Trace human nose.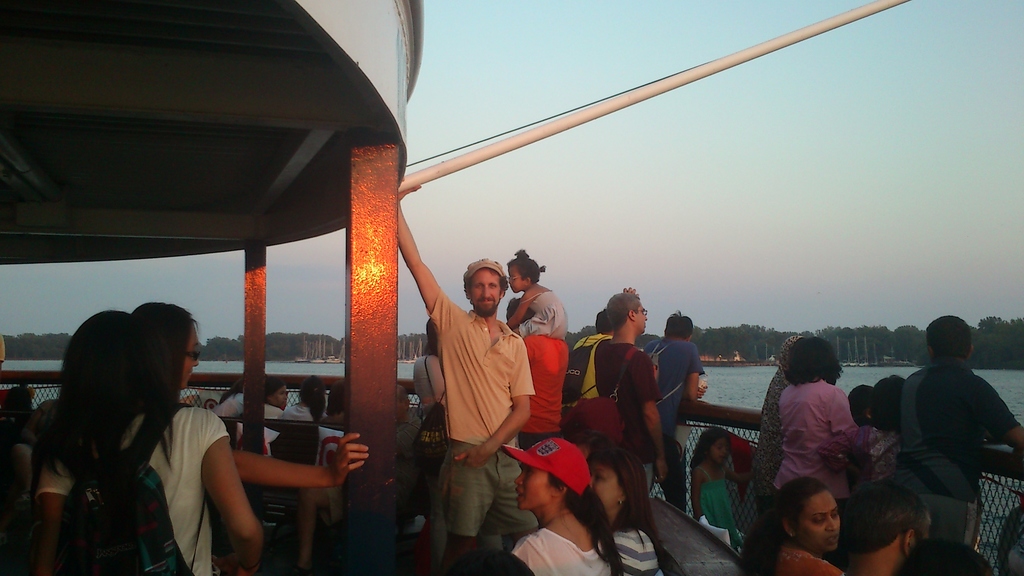
Traced to bbox=[481, 285, 492, 301].
